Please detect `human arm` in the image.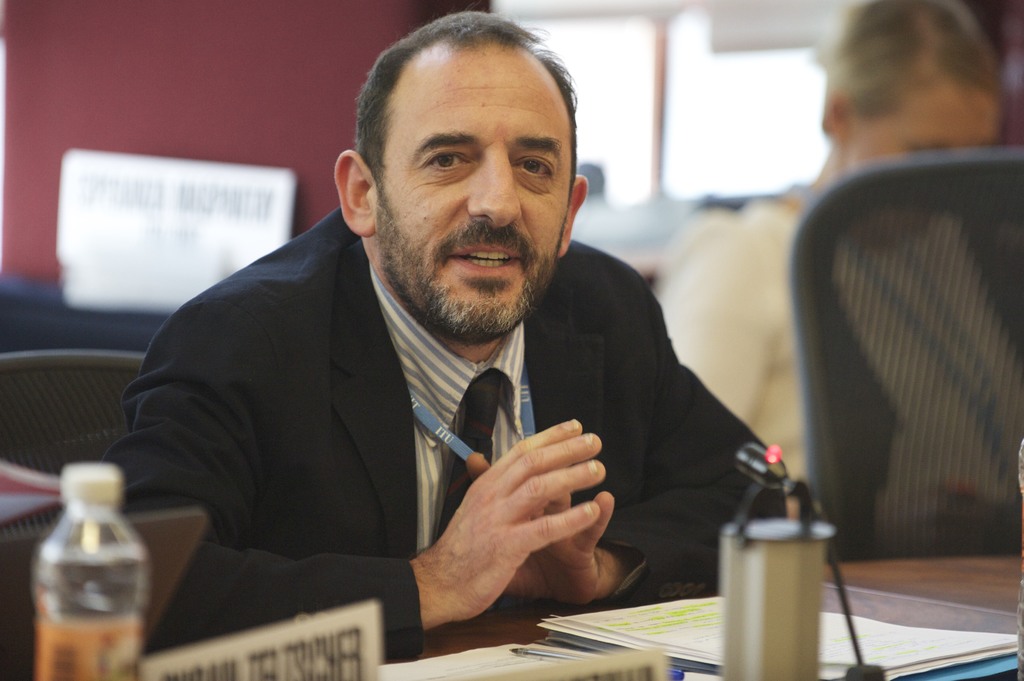
box=[109, 319, 600, 667].
